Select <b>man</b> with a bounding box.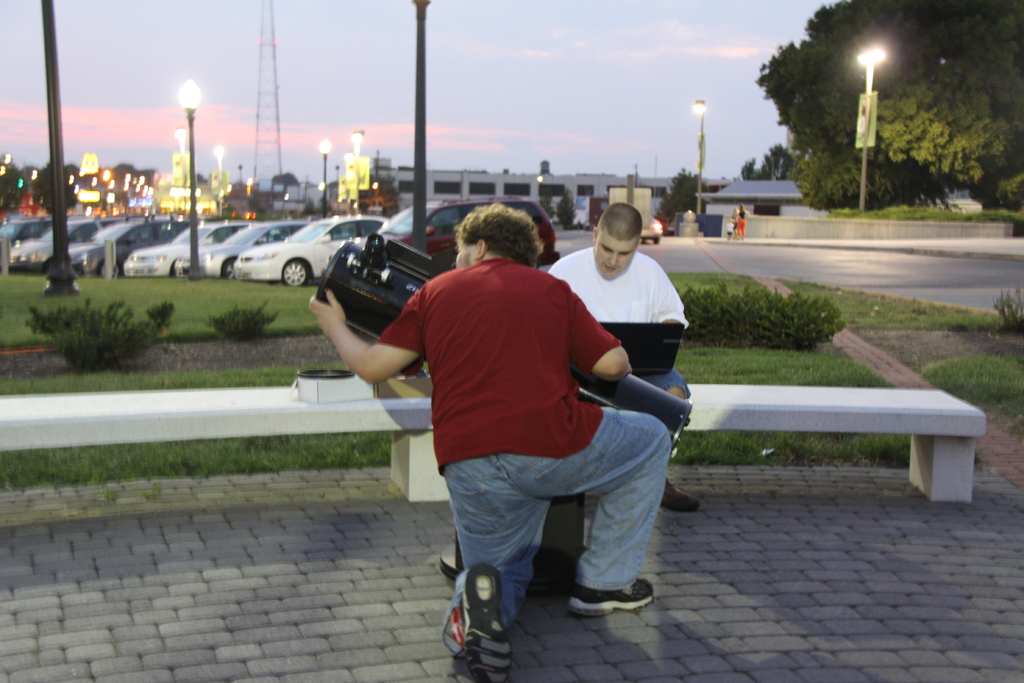
{"left": 547, "top": 201, "right": 701, "bottom": 512}.
